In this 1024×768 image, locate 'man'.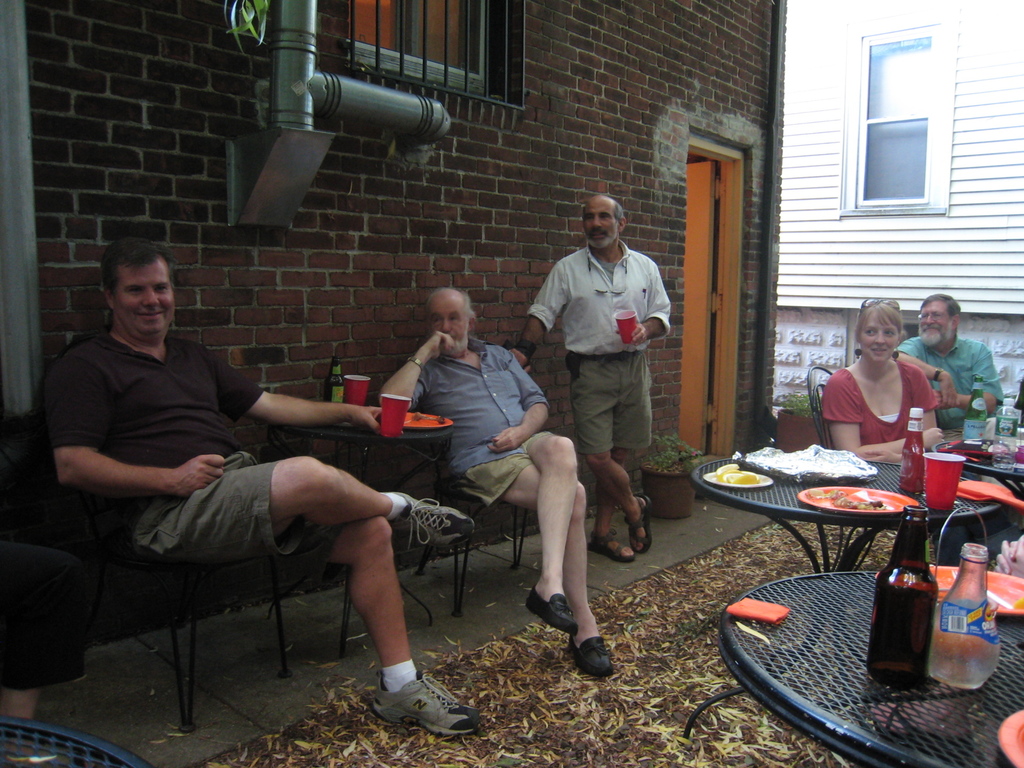
Bounding box: 509, 191, 669, 565.
